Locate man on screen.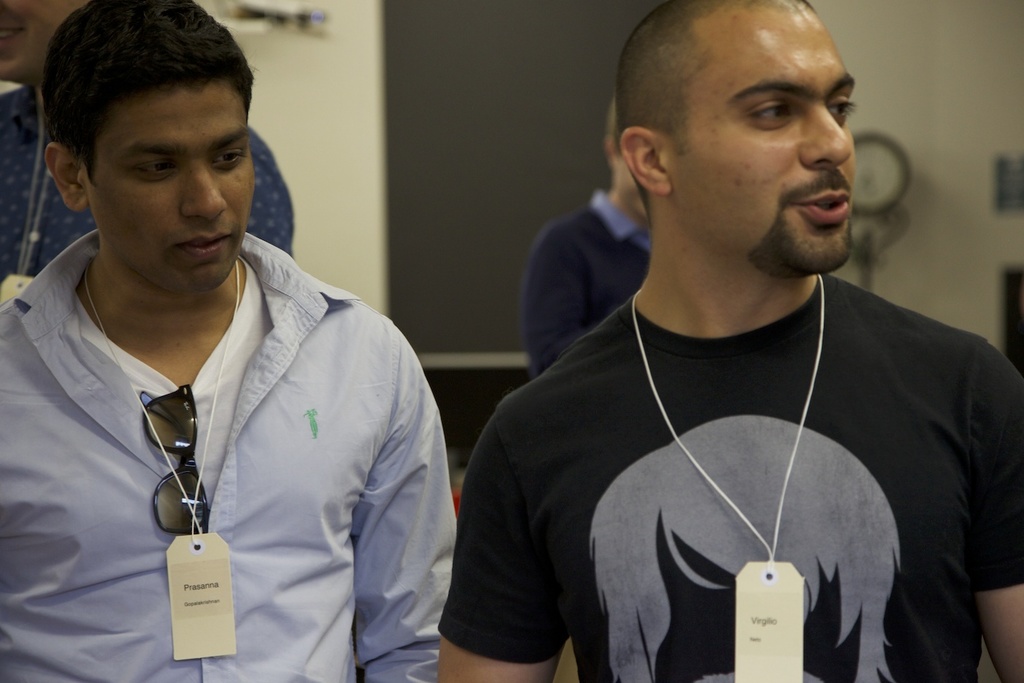
On screen at locate(0, 0, 456, 682).
